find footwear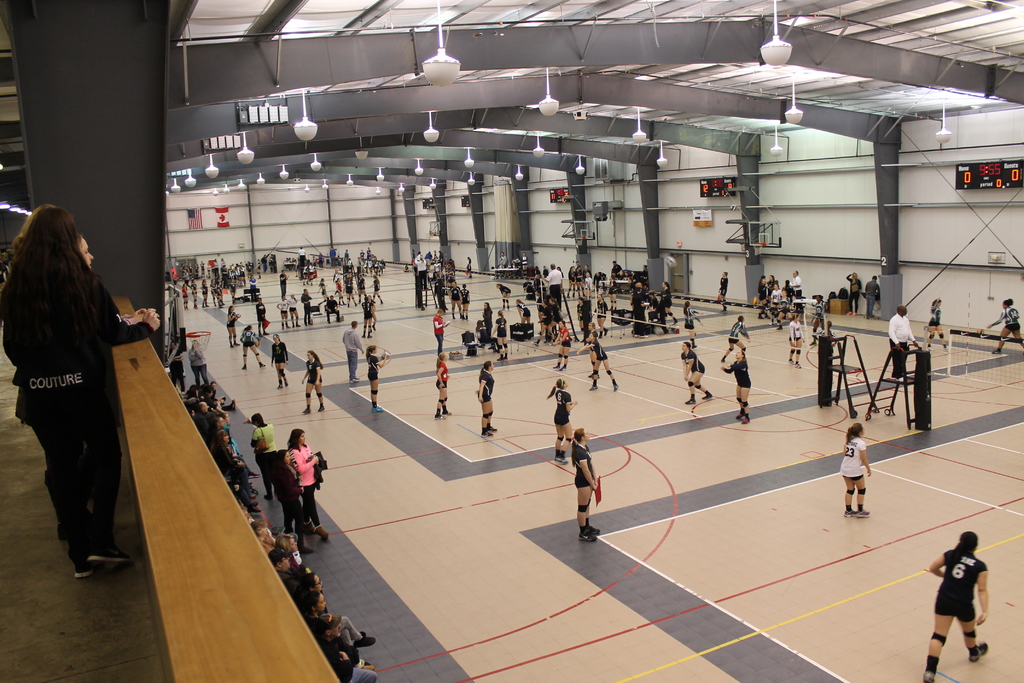
rect(305, 321, 307, 327)
